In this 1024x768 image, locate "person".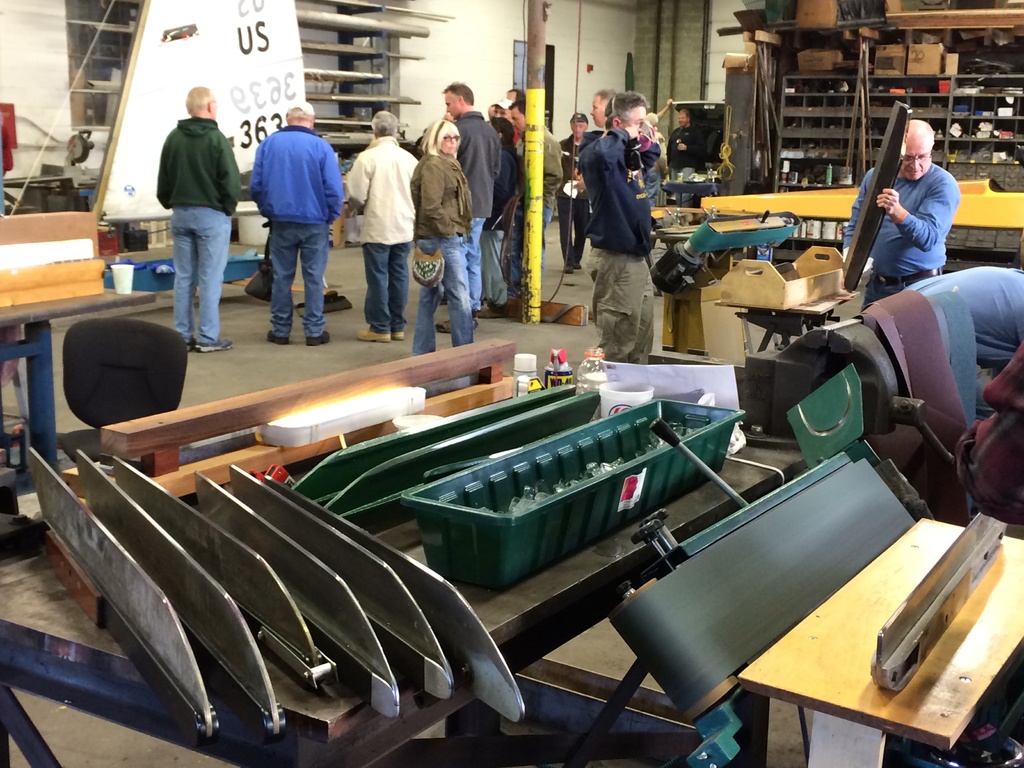
Bounding box: (837,119,963,311).
